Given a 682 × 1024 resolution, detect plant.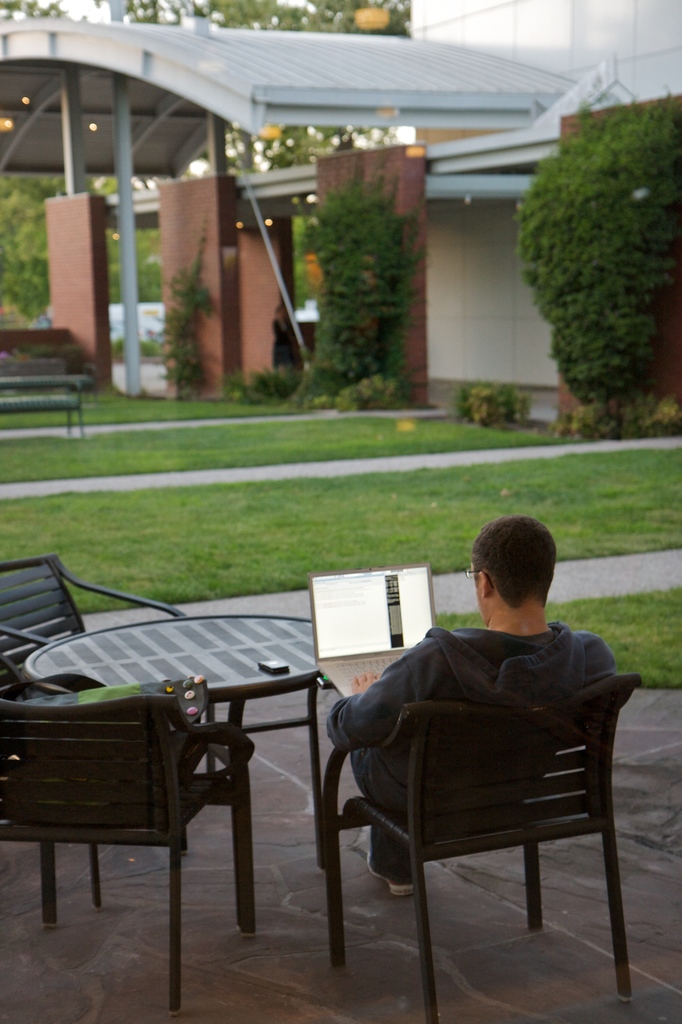
detection(234, 362, 271, 407).
